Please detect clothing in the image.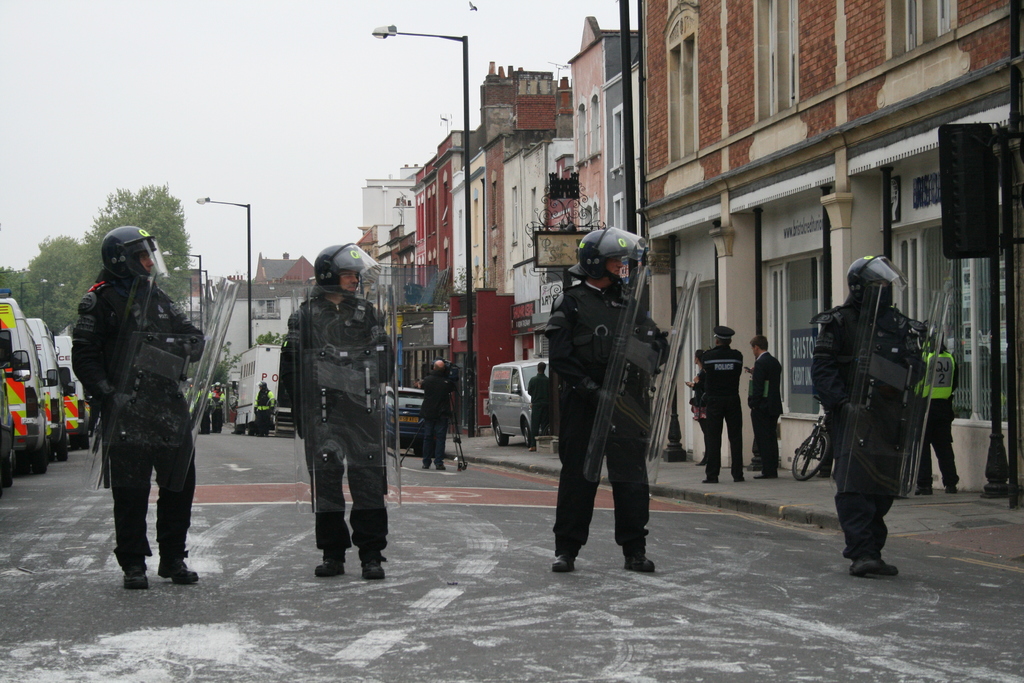
[left=76, top=274, right=205, bottom=565].
